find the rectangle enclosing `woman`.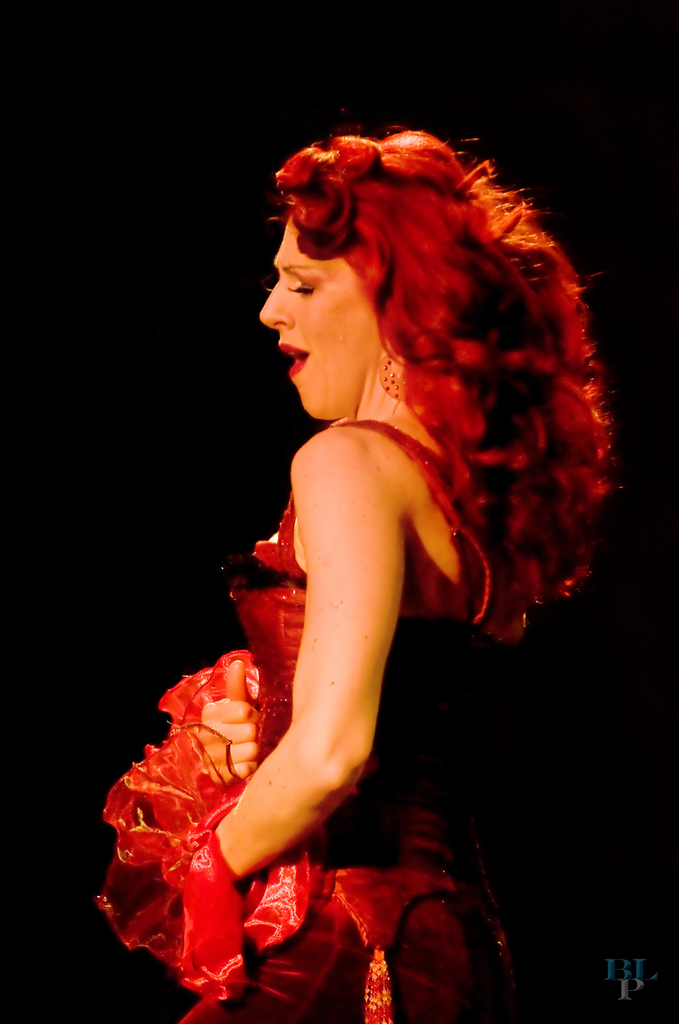
x1=88 y1=121 x2=610 y2=1023.
